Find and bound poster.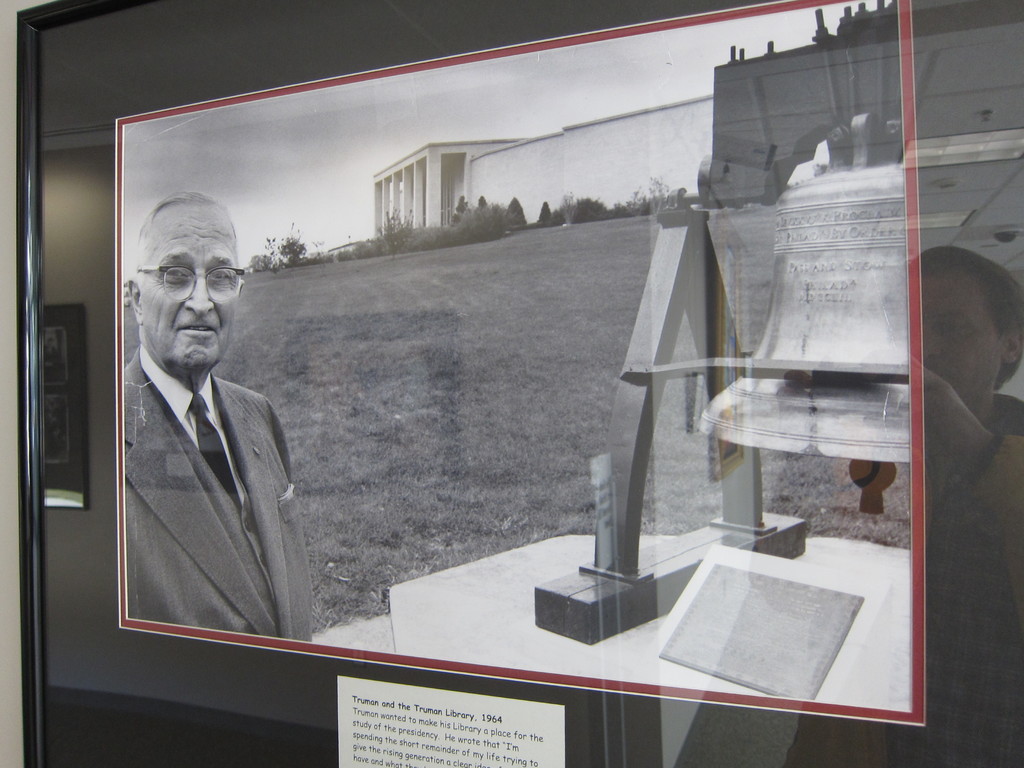
Bound: (114, 0, 929, 728).
